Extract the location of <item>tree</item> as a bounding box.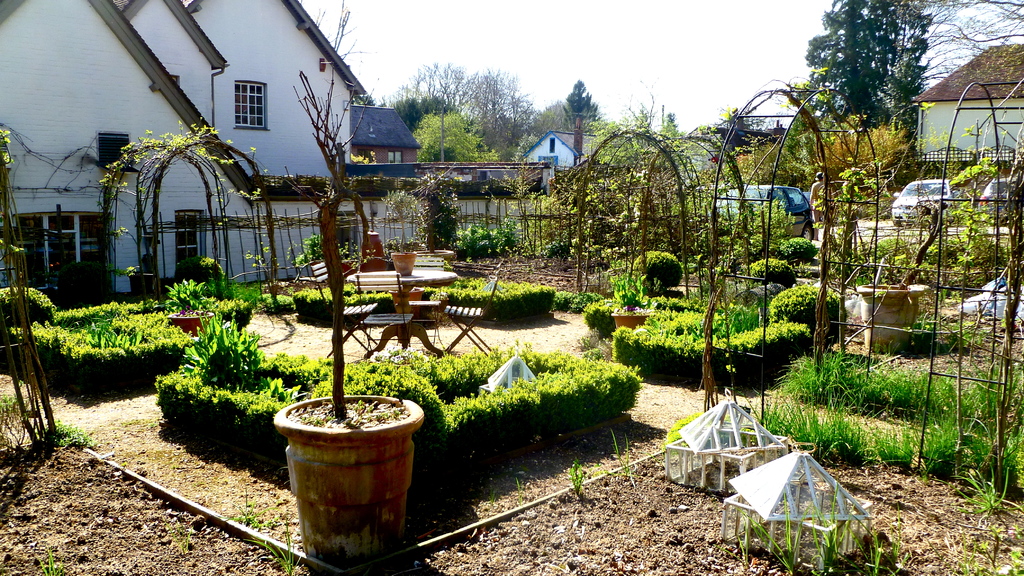
<region>561, 76, 598, 134</region>.
